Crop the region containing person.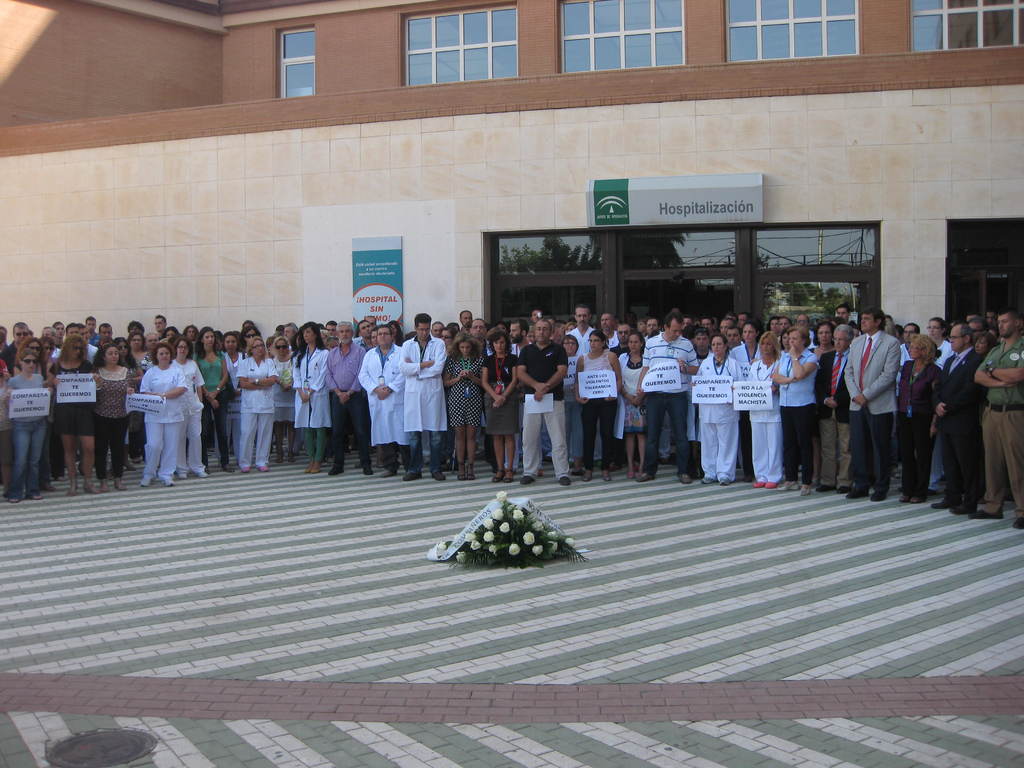
Crop region: <region>923, 313, 956, 490</region>.
